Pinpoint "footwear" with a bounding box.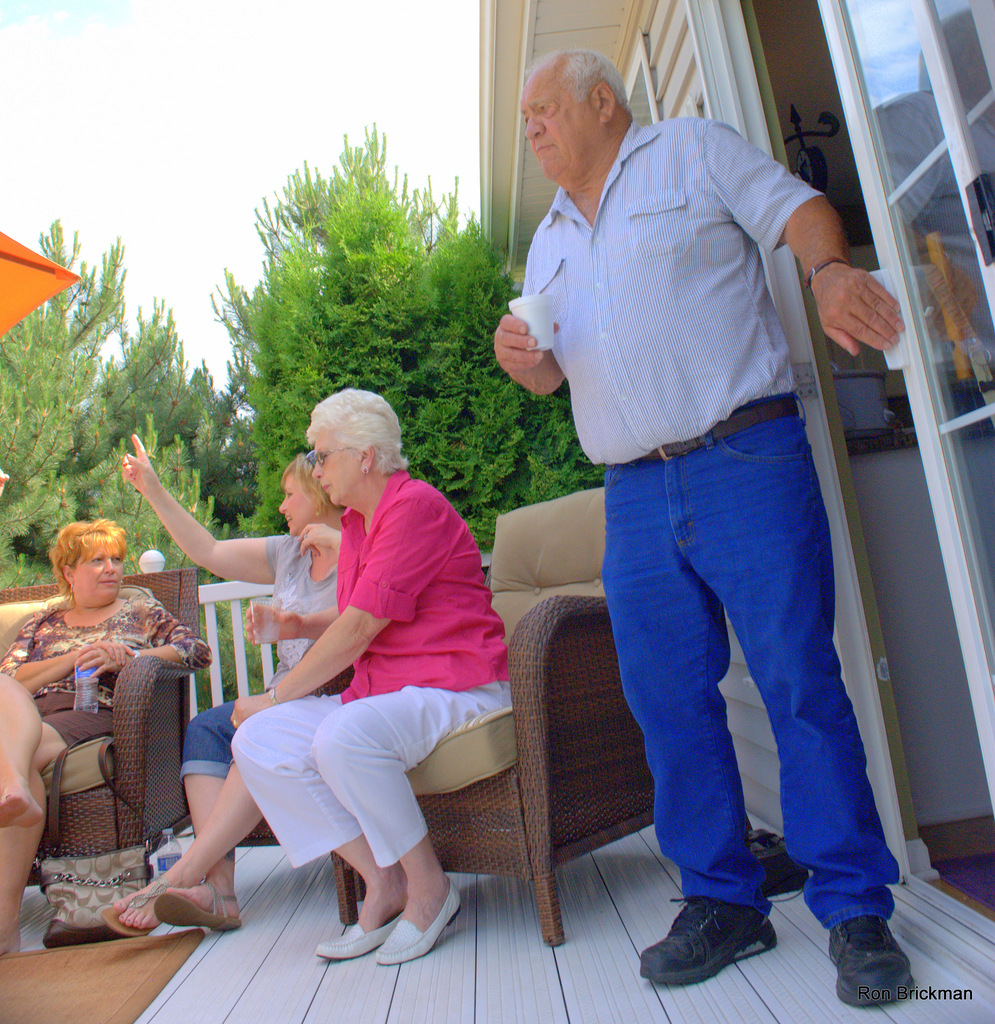
320 913 411 960.
